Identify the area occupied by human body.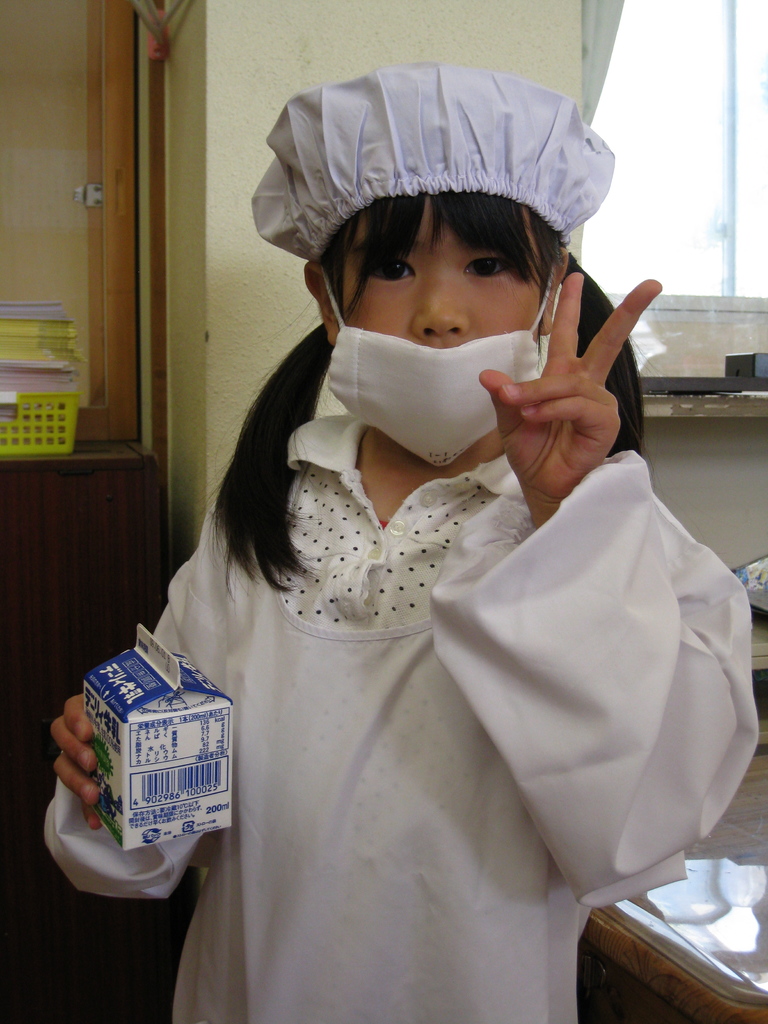
Area: [x1=113, y1=161, x2=643, y2=1023].
